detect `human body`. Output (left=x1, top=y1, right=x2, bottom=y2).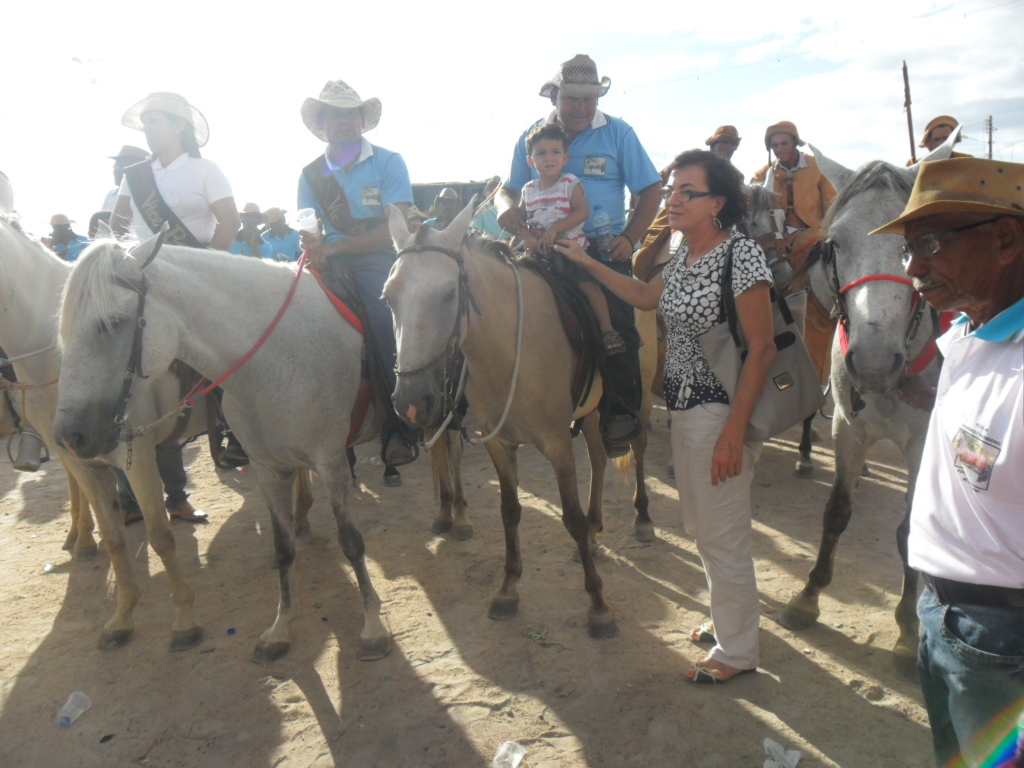
(left=495, top=54, right=661, bottom=446).
